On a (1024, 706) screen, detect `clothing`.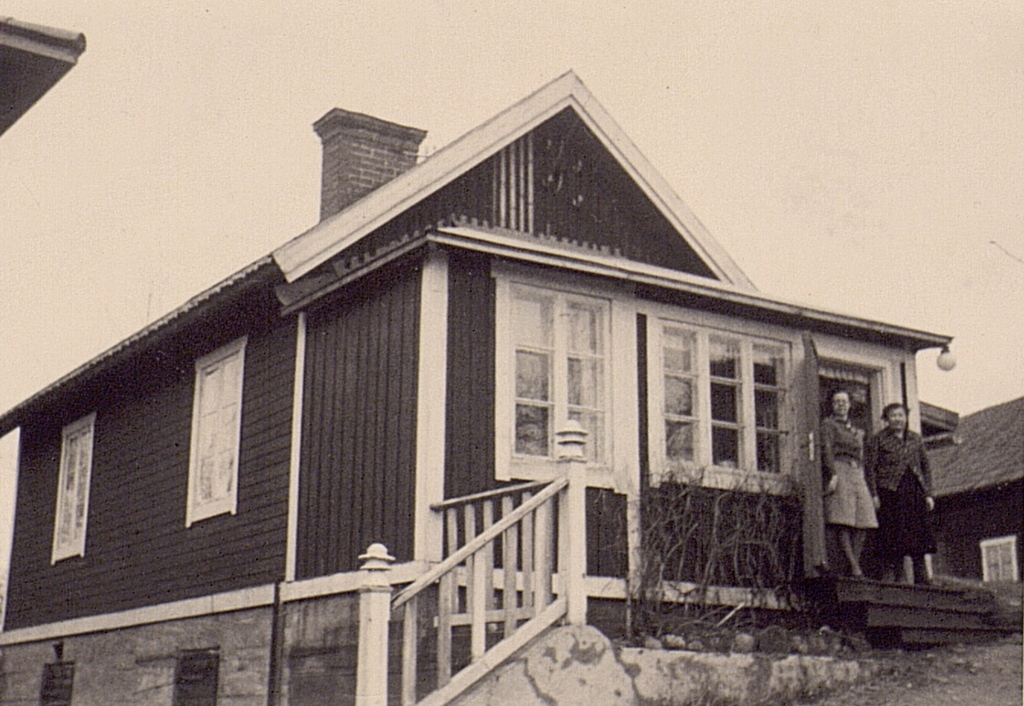
863, 417, 945, 560.
